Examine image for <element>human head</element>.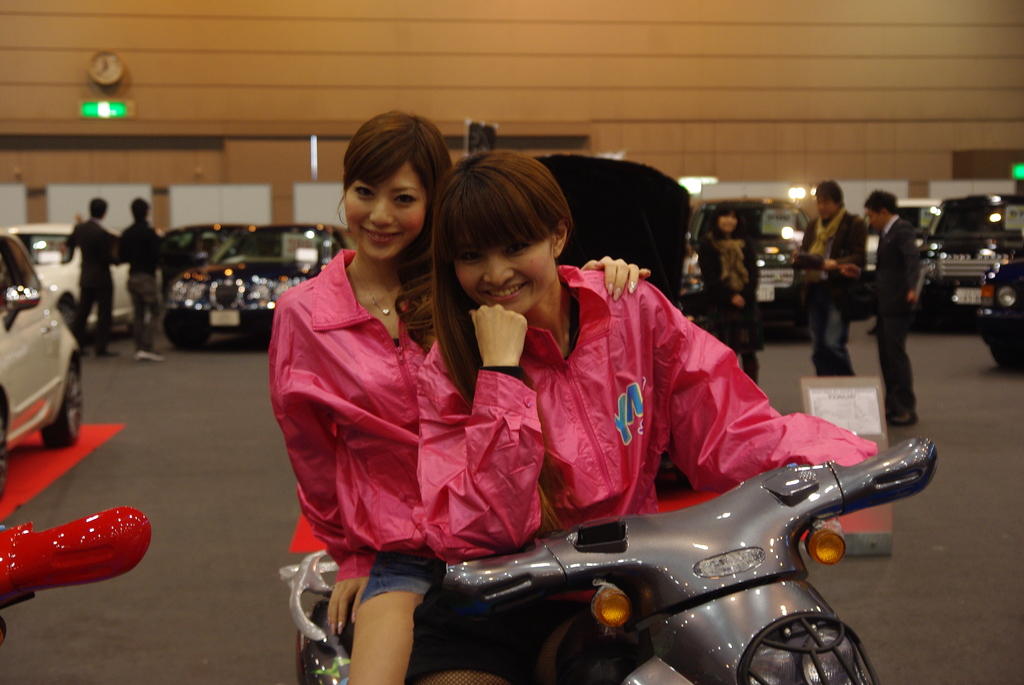
Examination result: box=[714, 202, 740, 235].
